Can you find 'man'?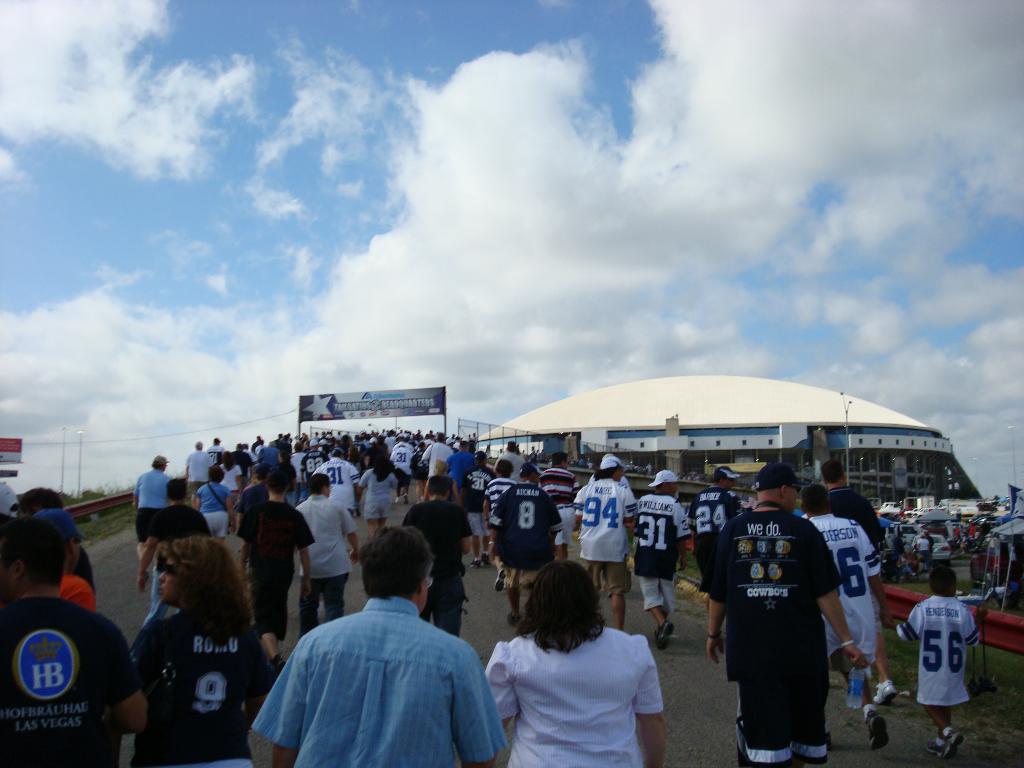
Yes, bounding box: select_region(138, 475, 214, 624).
